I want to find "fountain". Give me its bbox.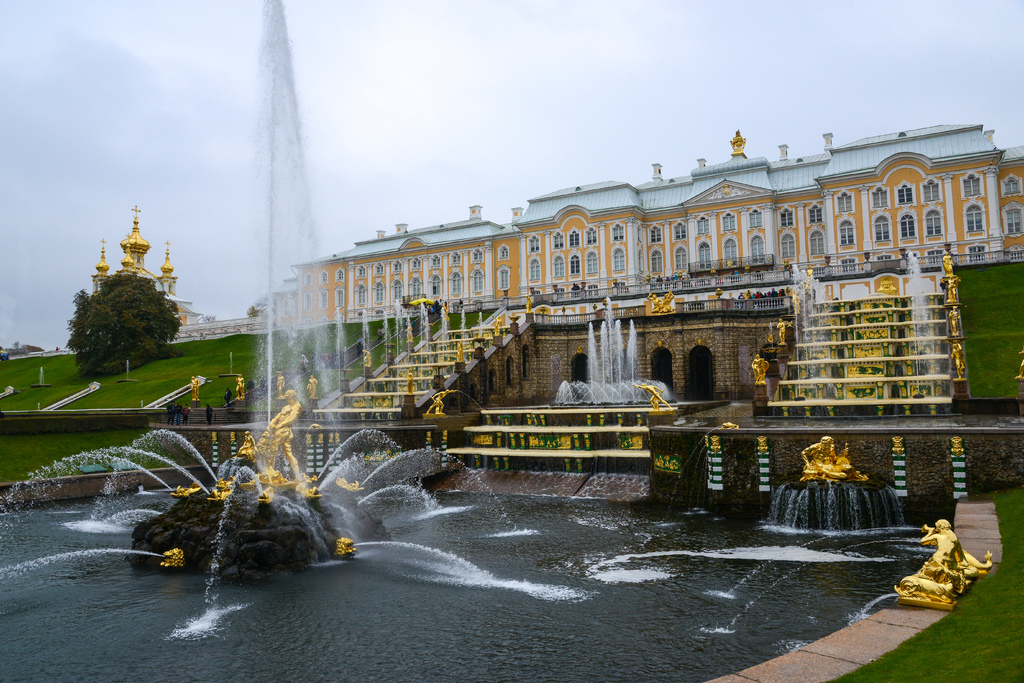
(left=556, top=298, right=671, bottom=404).
